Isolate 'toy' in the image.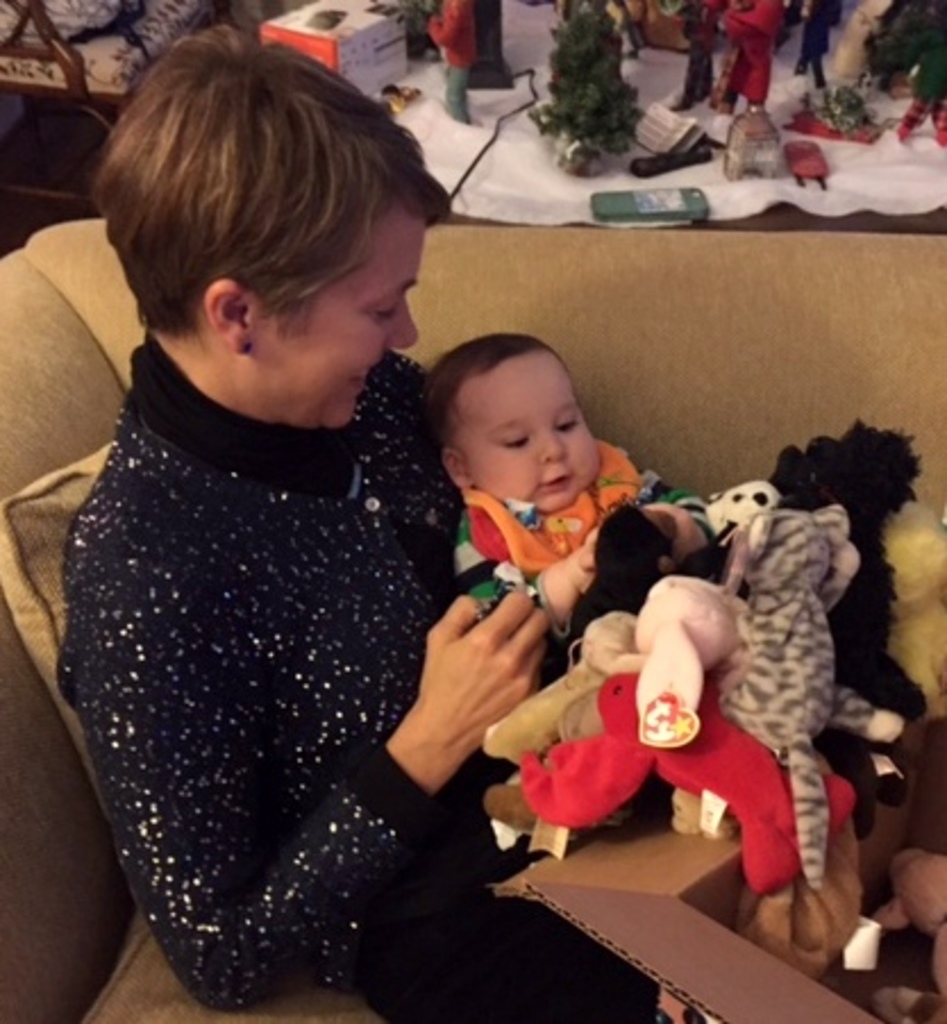
Isolated region: 724, 456, 874, 924.
